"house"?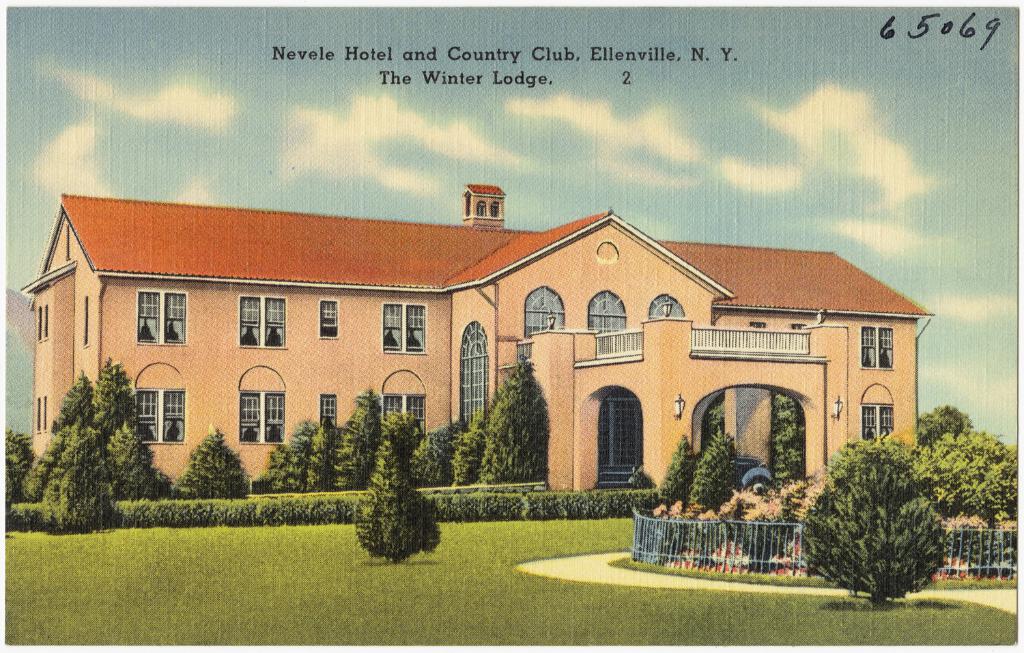
469,180,915,497
